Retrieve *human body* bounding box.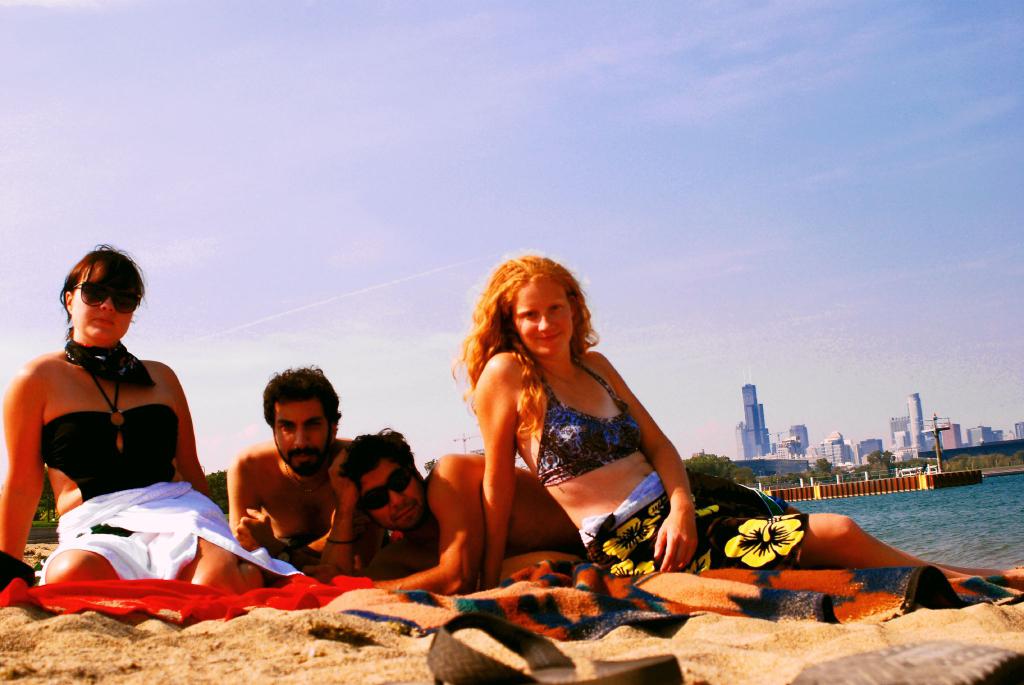
Bounding box: <region>207, 387, 364, 599</region>.
